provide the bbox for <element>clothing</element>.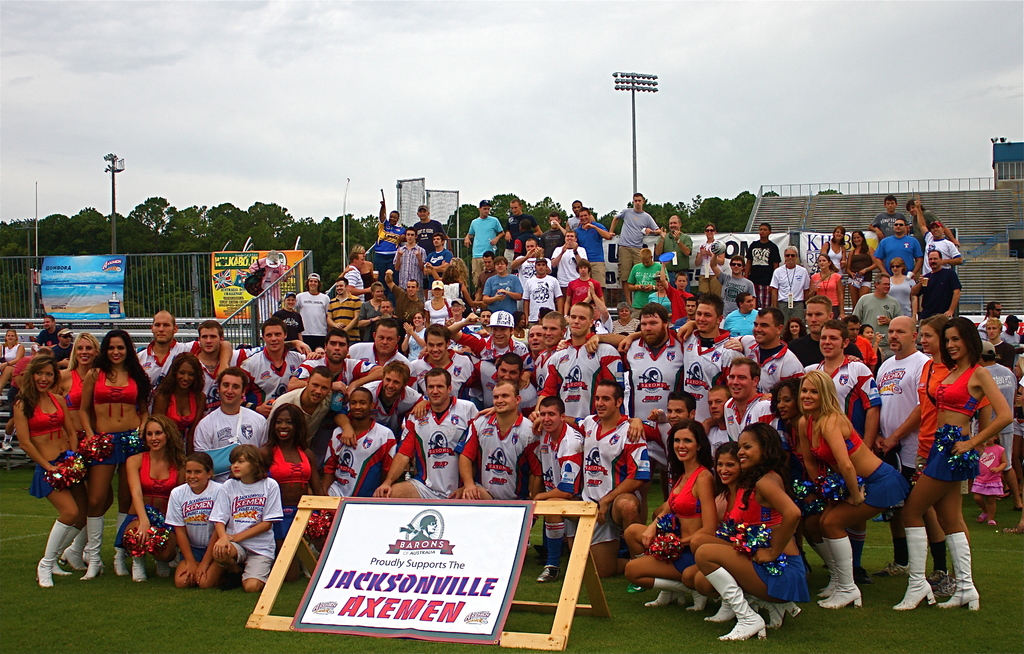
[left=344, top=262, right=365, bottom=299].
